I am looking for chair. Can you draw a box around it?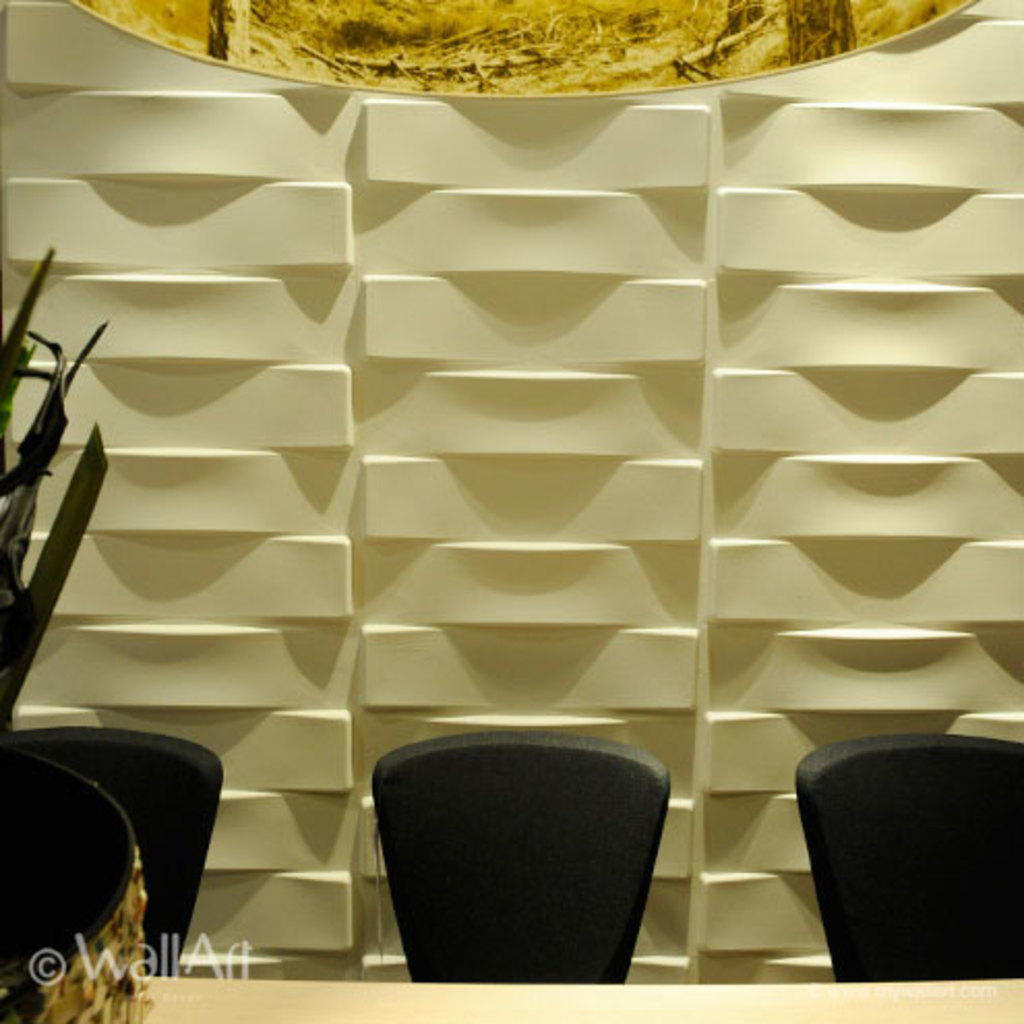
Sure, the bounding box is box(350, 734, 722, 1007).
